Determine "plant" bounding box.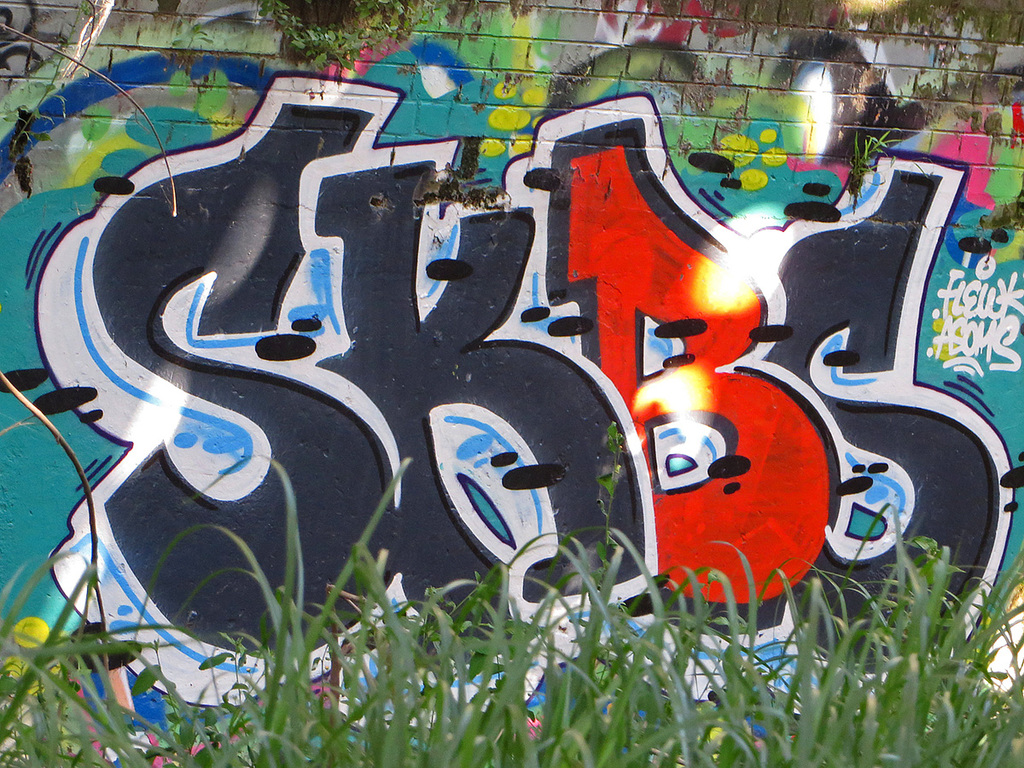
Determined: (left=848, top=126, right=899, bottom=212).
